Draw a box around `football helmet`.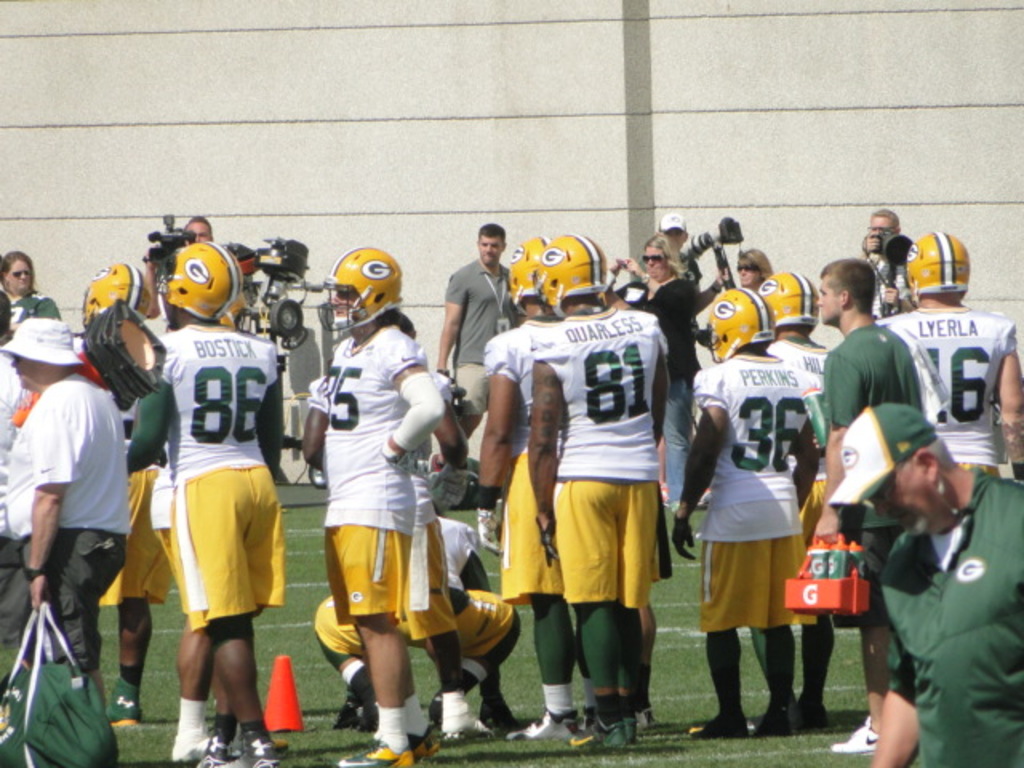
detection(531, 230, 603, 318).
